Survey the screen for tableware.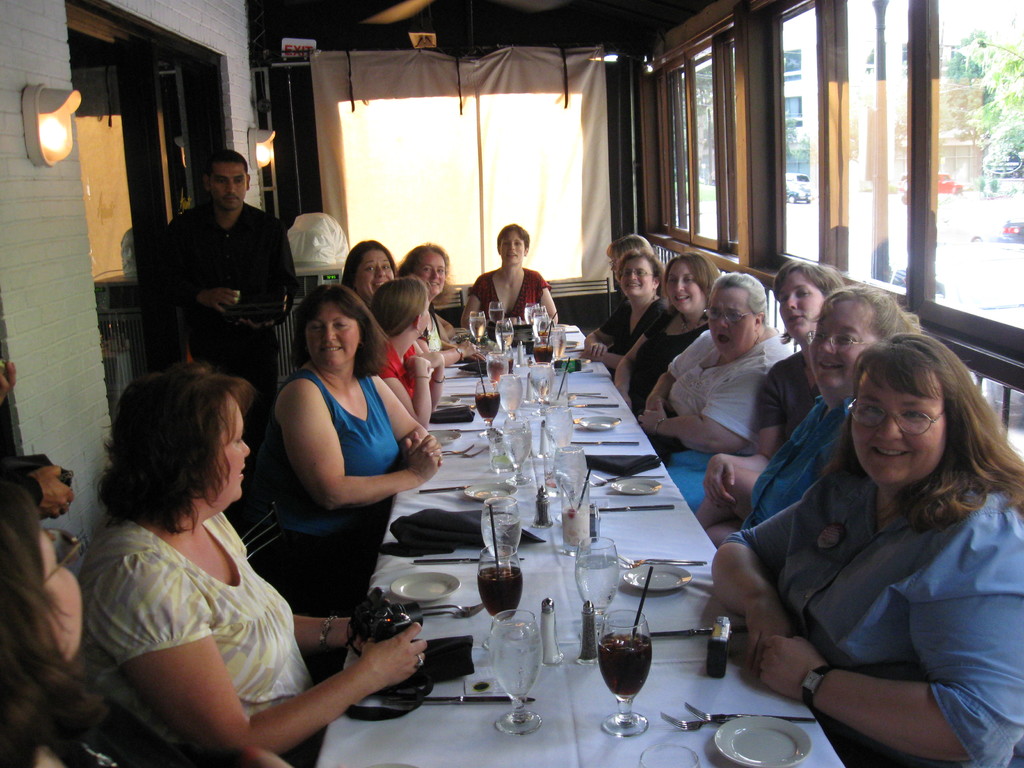
Survey found: 595:628:668:717.
